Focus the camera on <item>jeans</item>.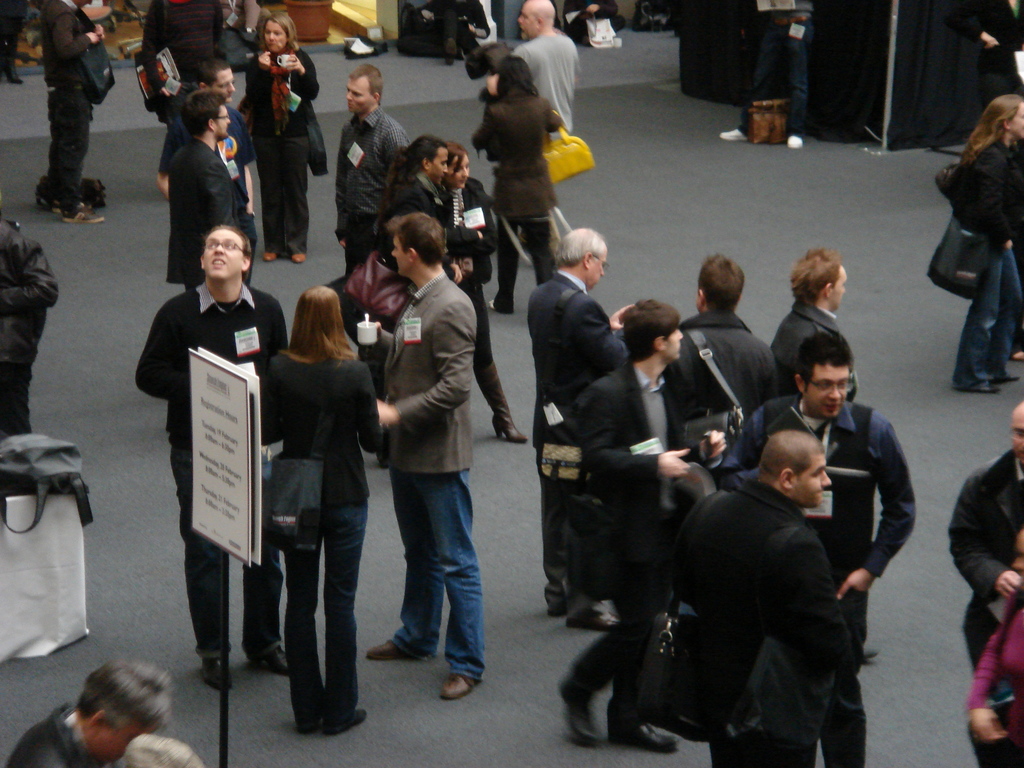
Focus region: [820, 596, 863, 764].
